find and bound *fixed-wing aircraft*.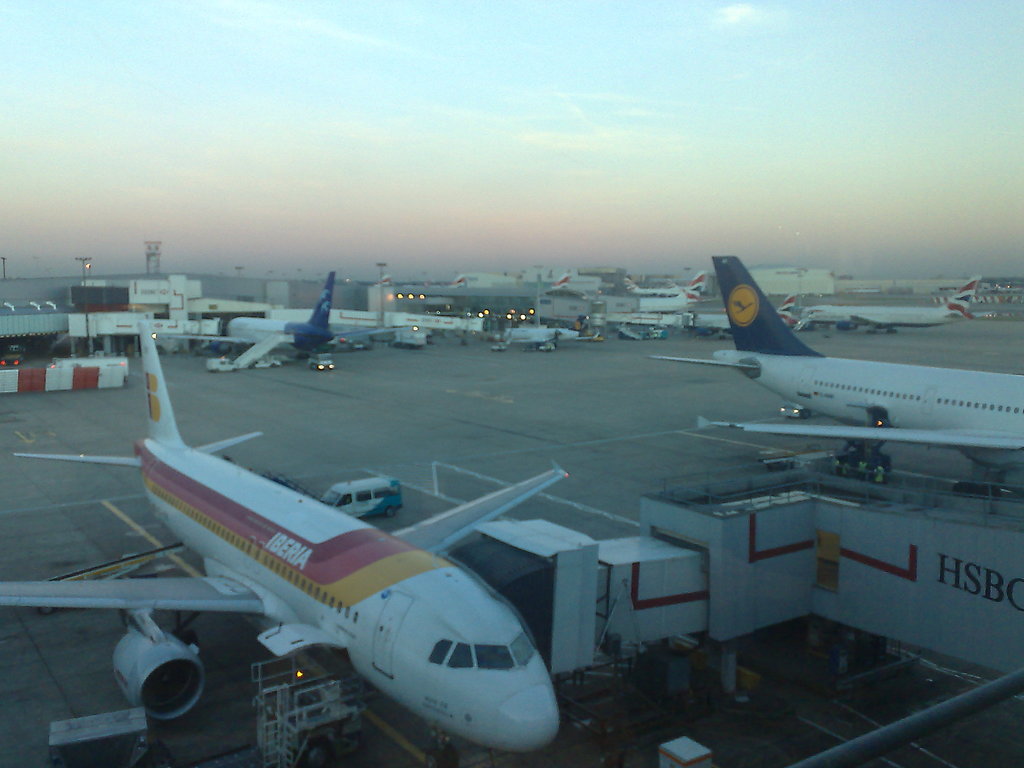
Bound: [x1=0, y1=312, x2=570, y2=767].
